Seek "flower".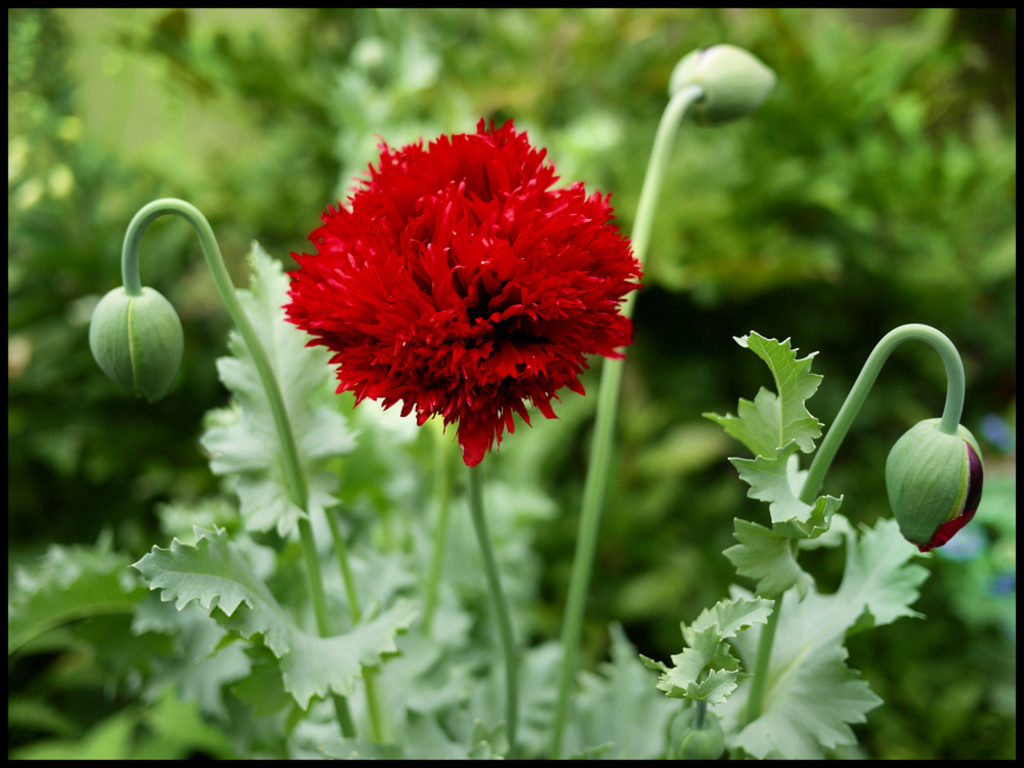
(284, 118, 620, 459).
